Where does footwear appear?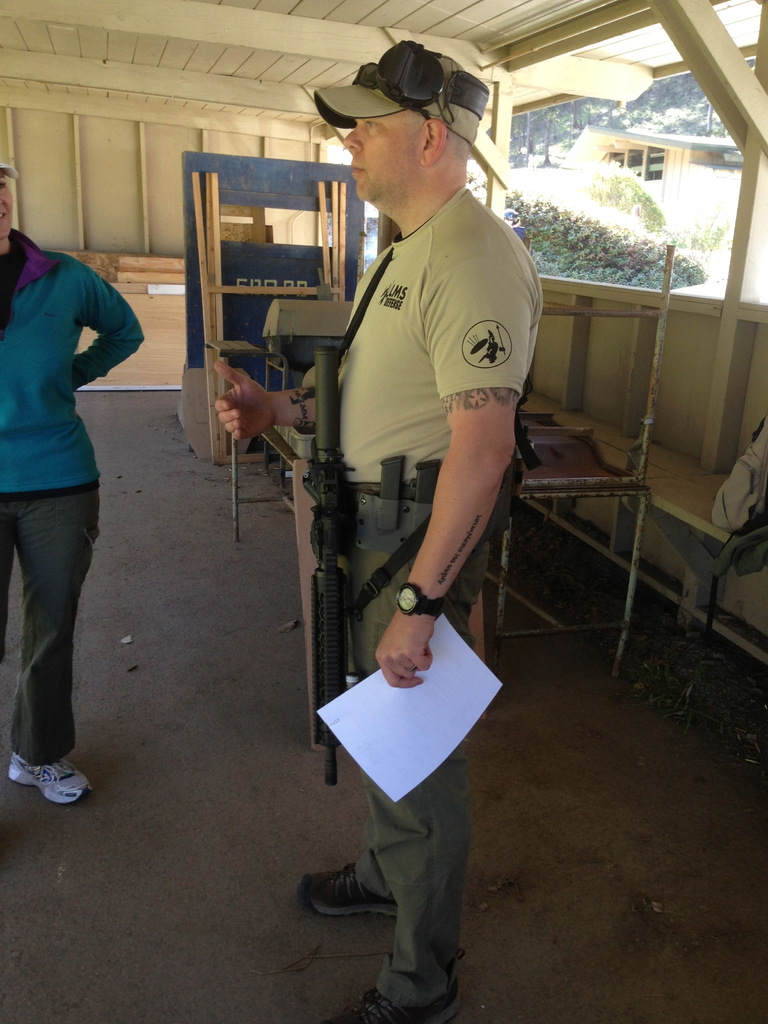
Appears at BBox(340, 977, 468, 1023).
